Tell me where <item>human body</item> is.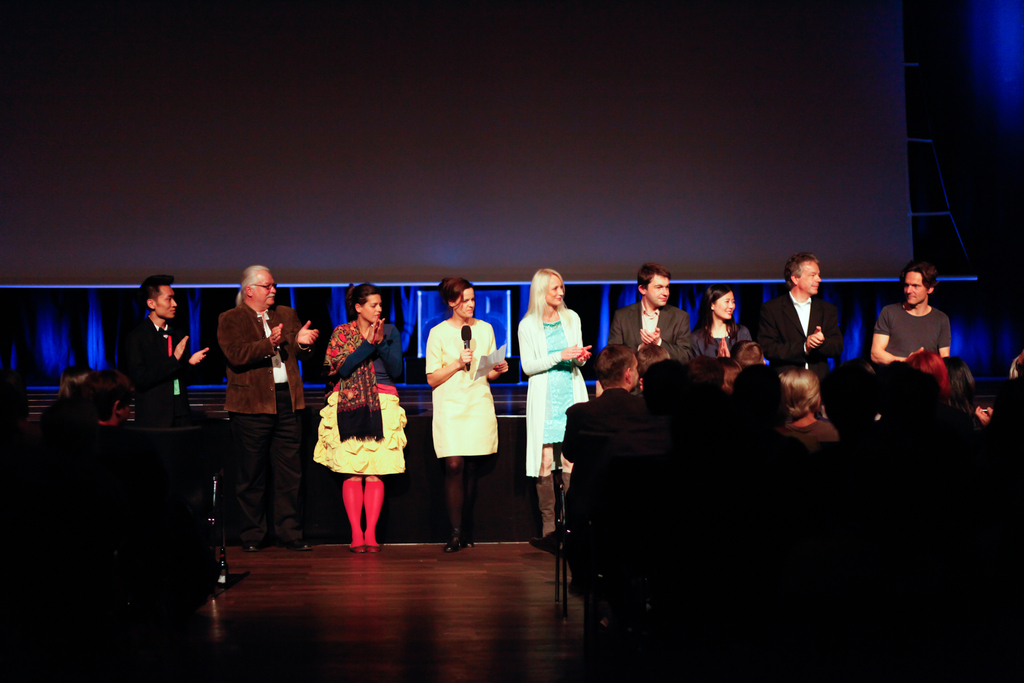
<item>human body</item> is at 214/302/332/549.
